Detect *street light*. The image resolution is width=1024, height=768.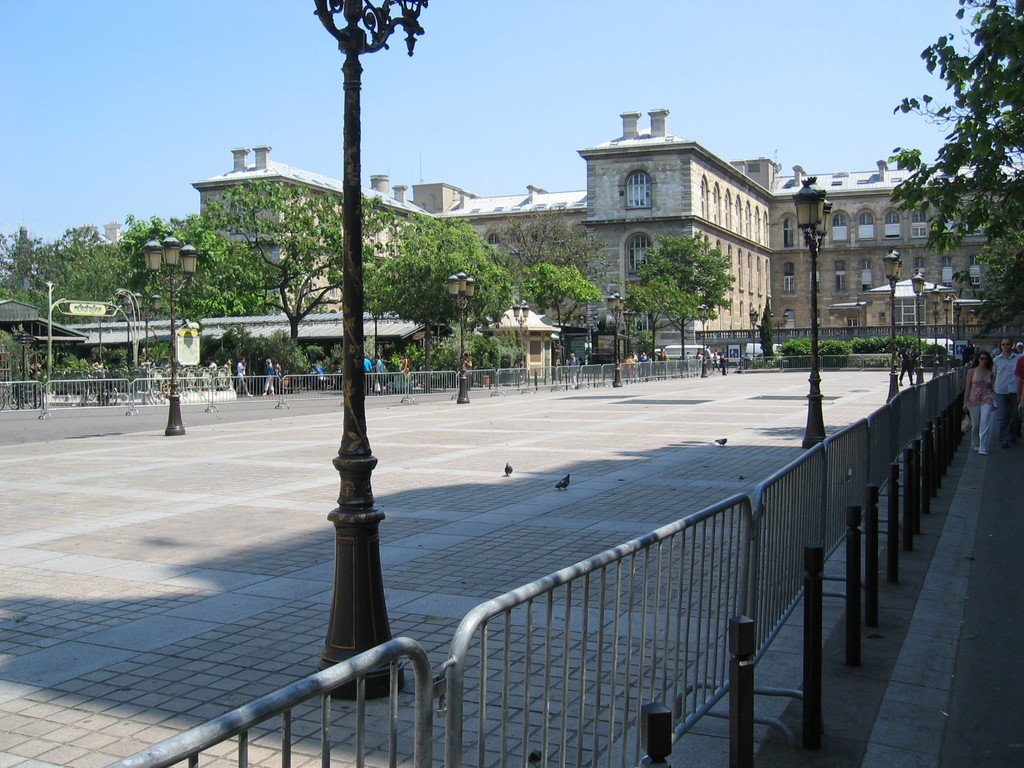
{"x1": 790, "y1": 177, "x2": 832, "y2": 451}.
